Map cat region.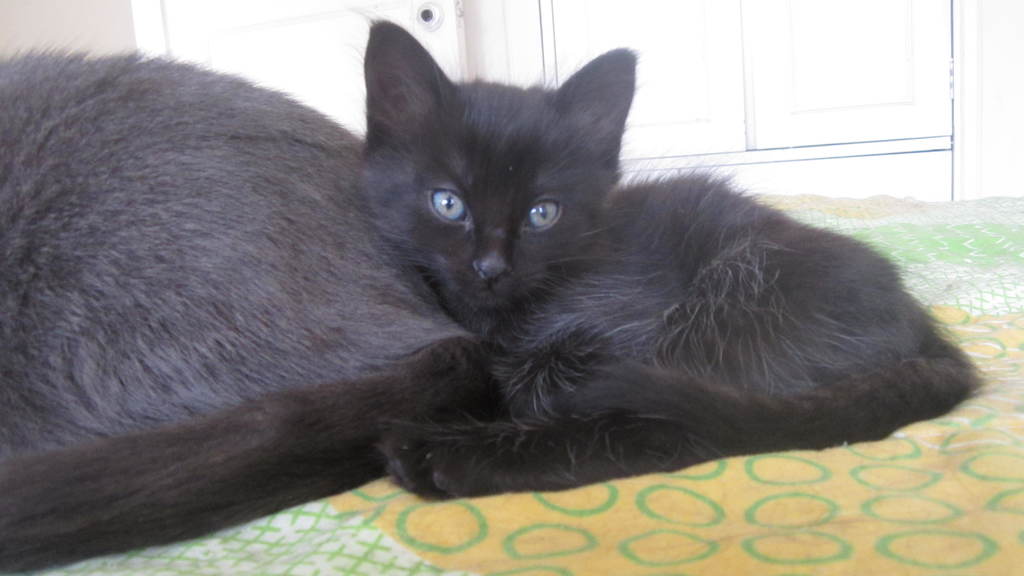
Mapped to {"x1": 356, "y1": 11, "x2": 986, "y2": 506}.
